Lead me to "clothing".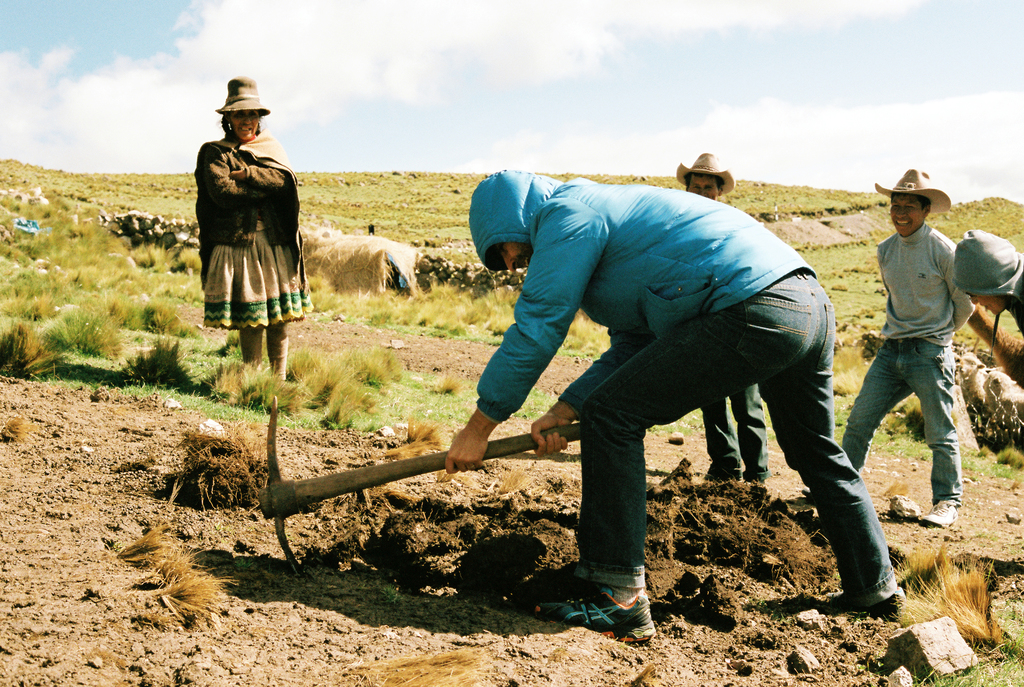
Lead to left=188, top=129, right=318, bottom=340.
